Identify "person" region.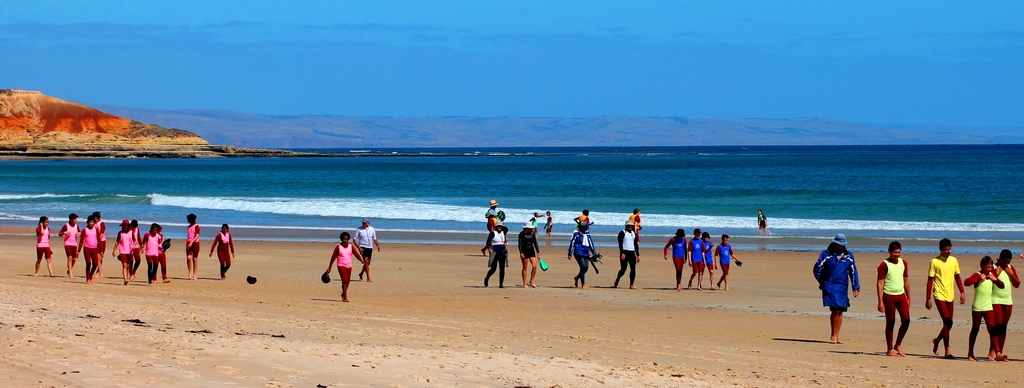
Region: [543, 211, 554, 237].
